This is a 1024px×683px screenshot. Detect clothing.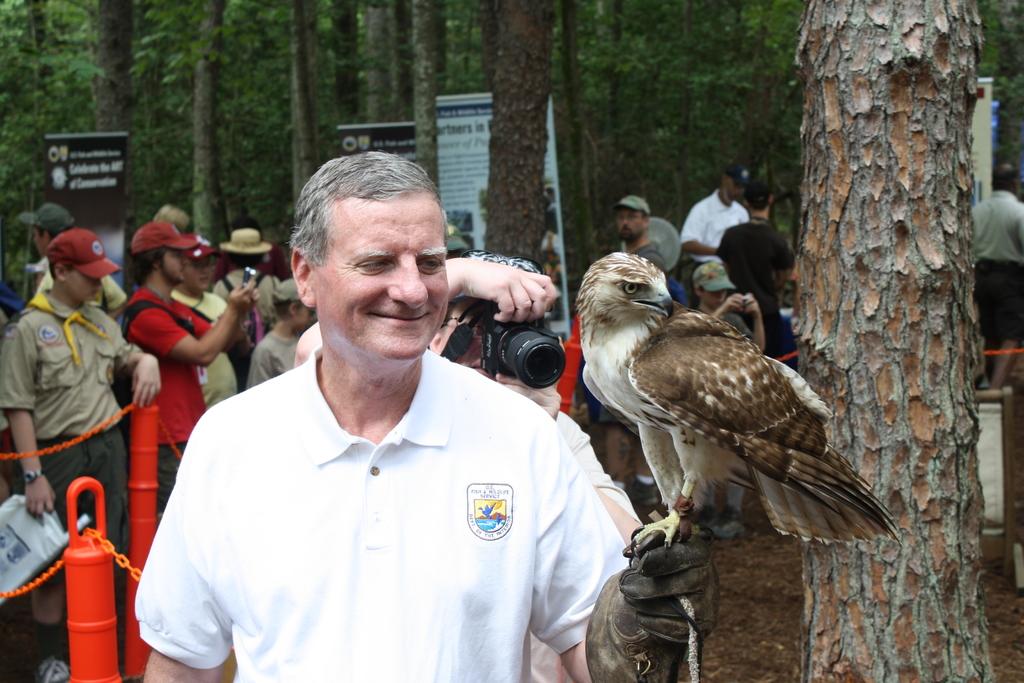
box=[546, 206, 559, 232].
